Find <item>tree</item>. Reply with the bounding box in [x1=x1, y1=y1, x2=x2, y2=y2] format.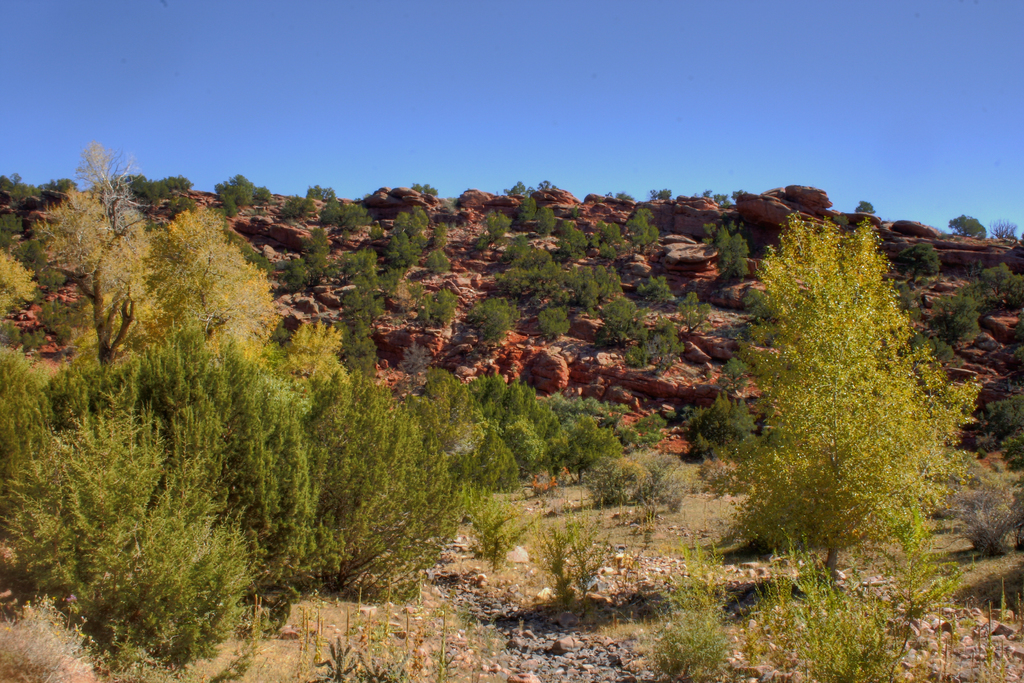
[x1=714, y1=188, x2=990, y2=564].
